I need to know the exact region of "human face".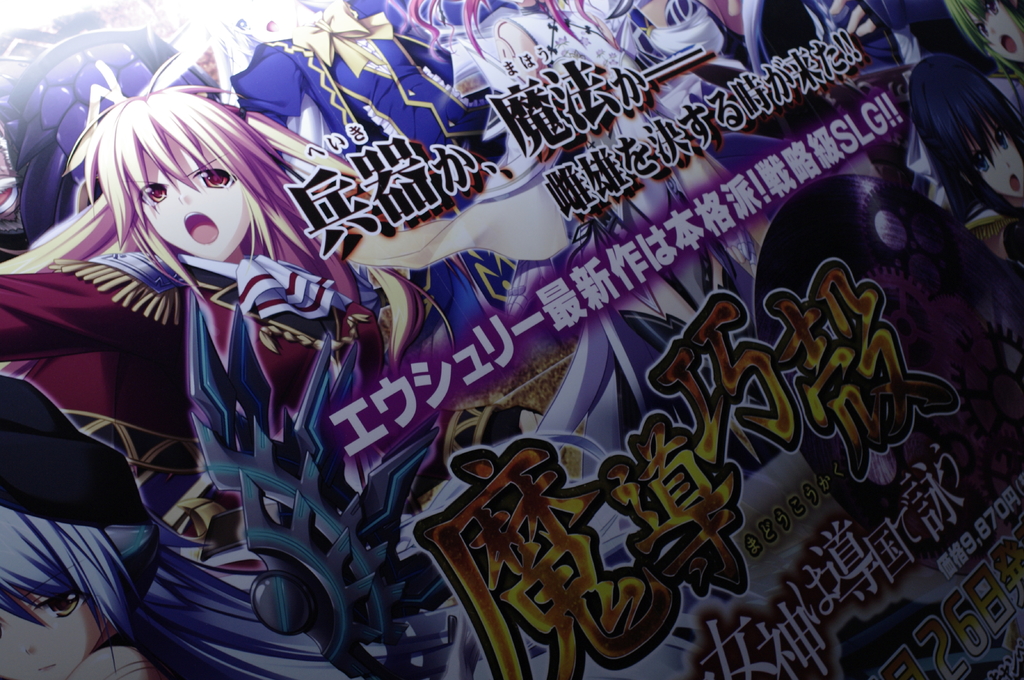
Region: bbox=(0, 573, 102, 679).
